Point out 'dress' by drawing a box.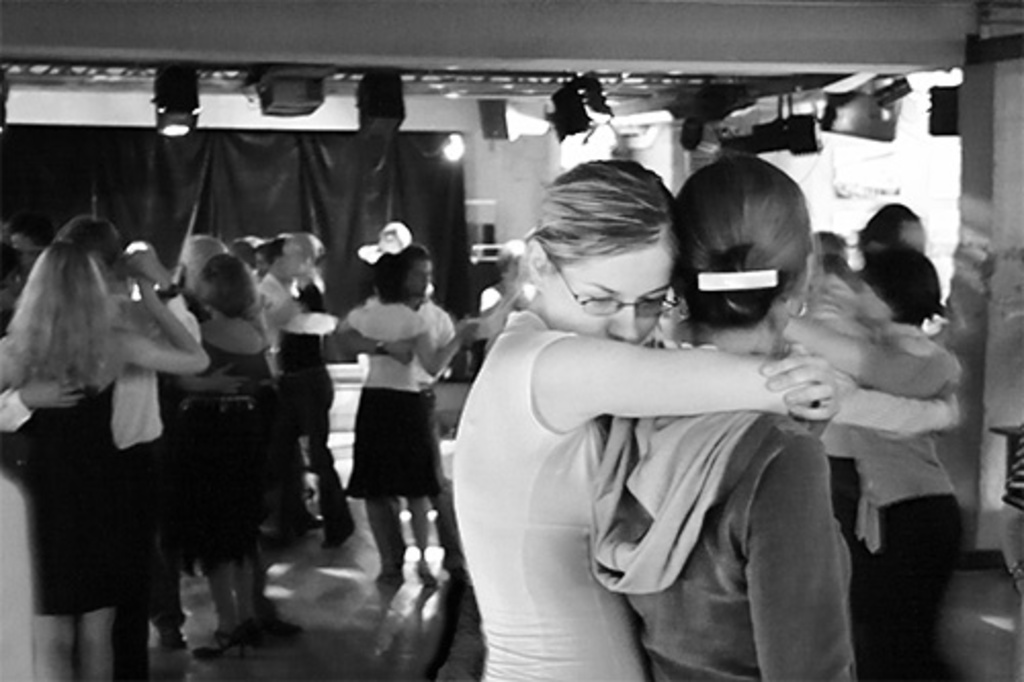
453, 309, 651, 680.
